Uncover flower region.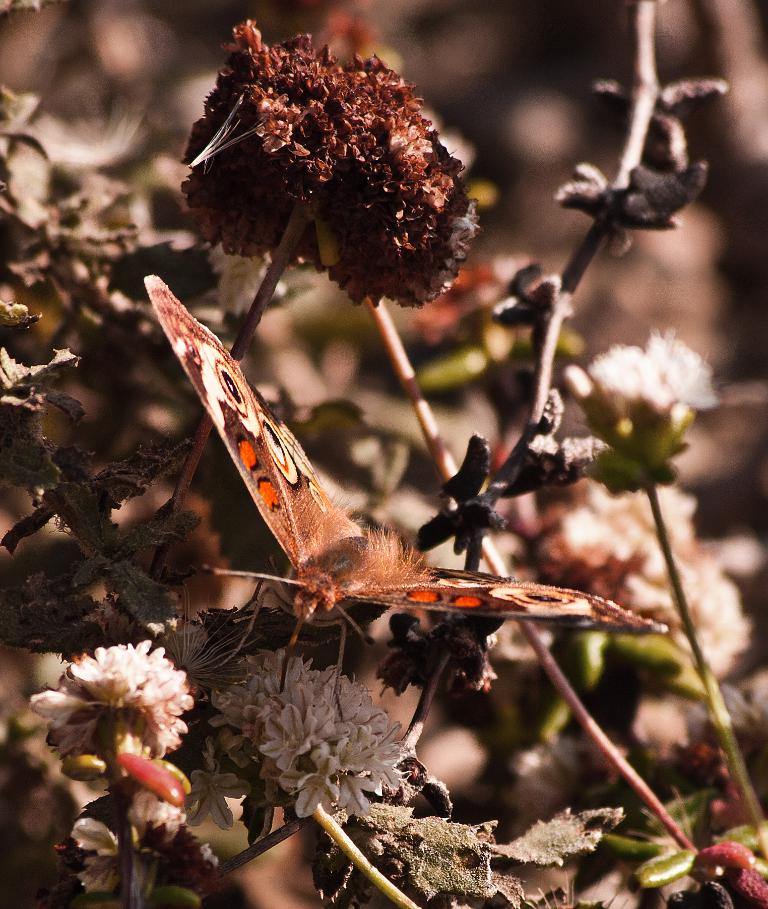
Uncovered: <box>38,635,209,778</box>.
